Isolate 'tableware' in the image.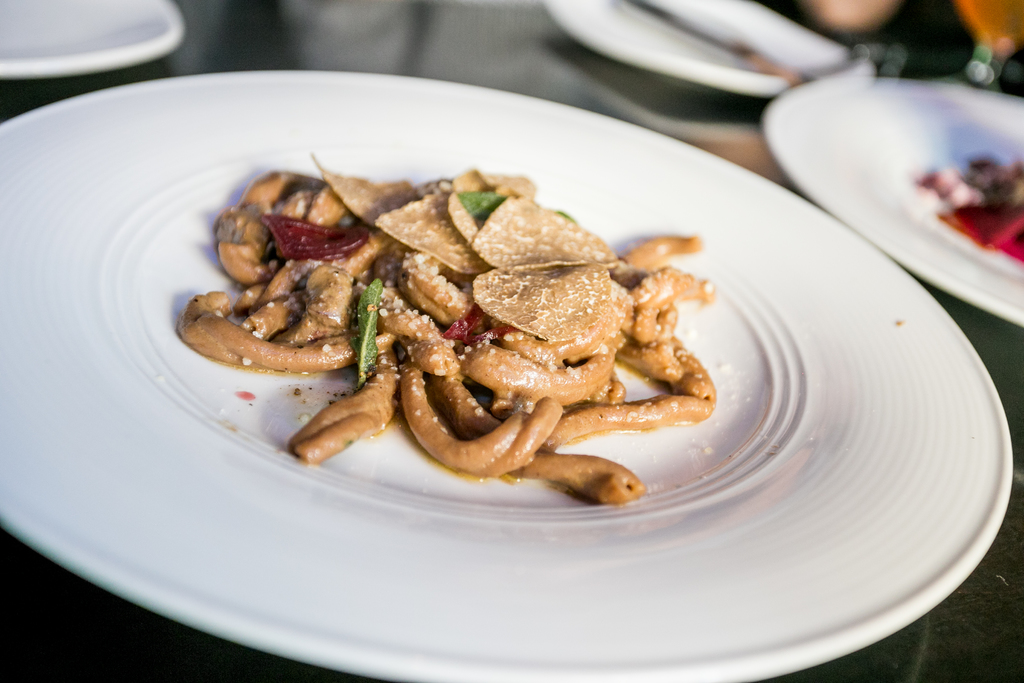
Isolated region: l=67, t=102, r=975, b=603.
